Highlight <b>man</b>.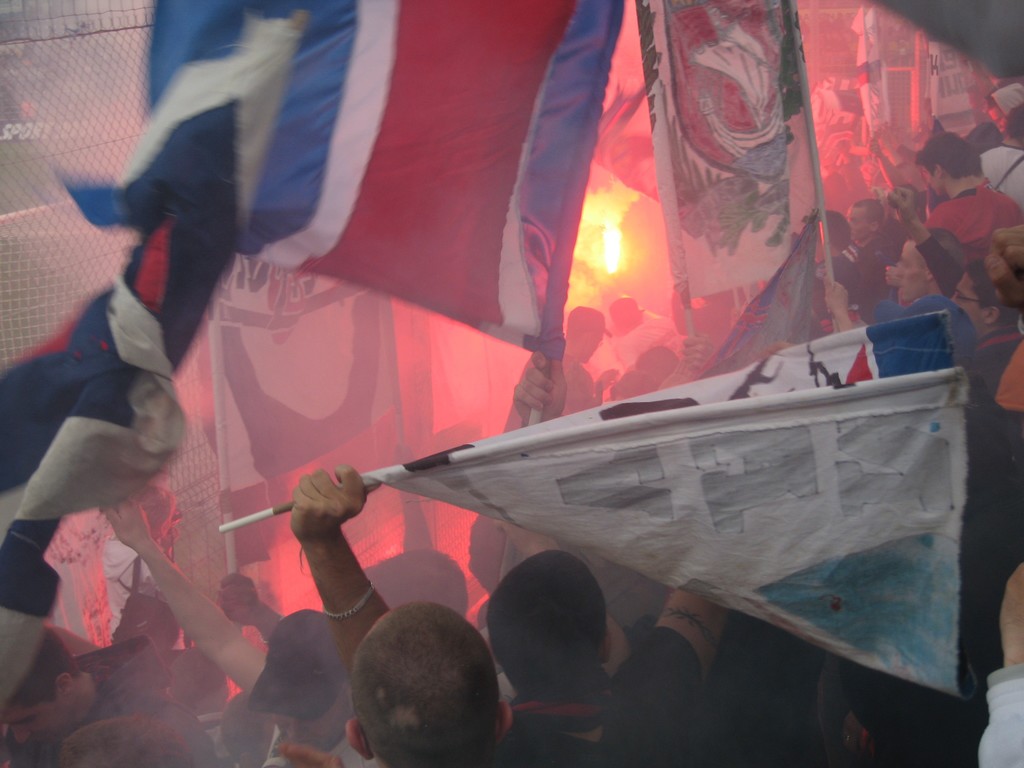
Highlighted region: left=349, top=602, right=511, bottom=767.
